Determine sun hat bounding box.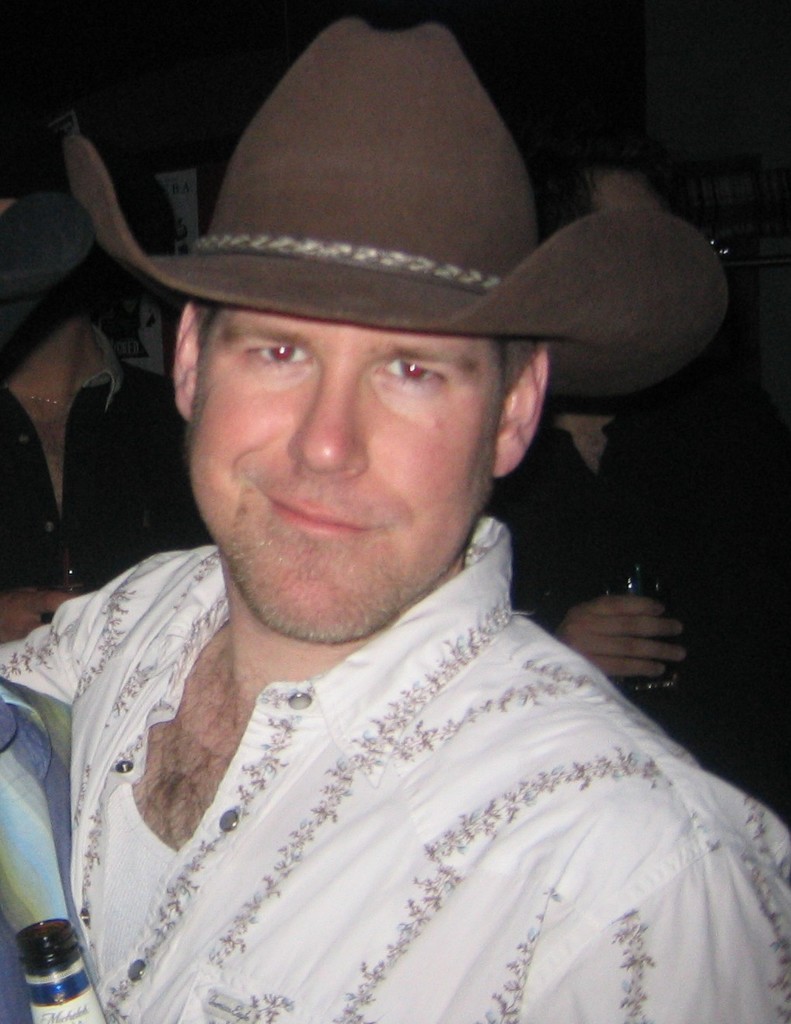
Determined: {"left": 51, "top": 9, "right": 734, "bottom": 424}.
